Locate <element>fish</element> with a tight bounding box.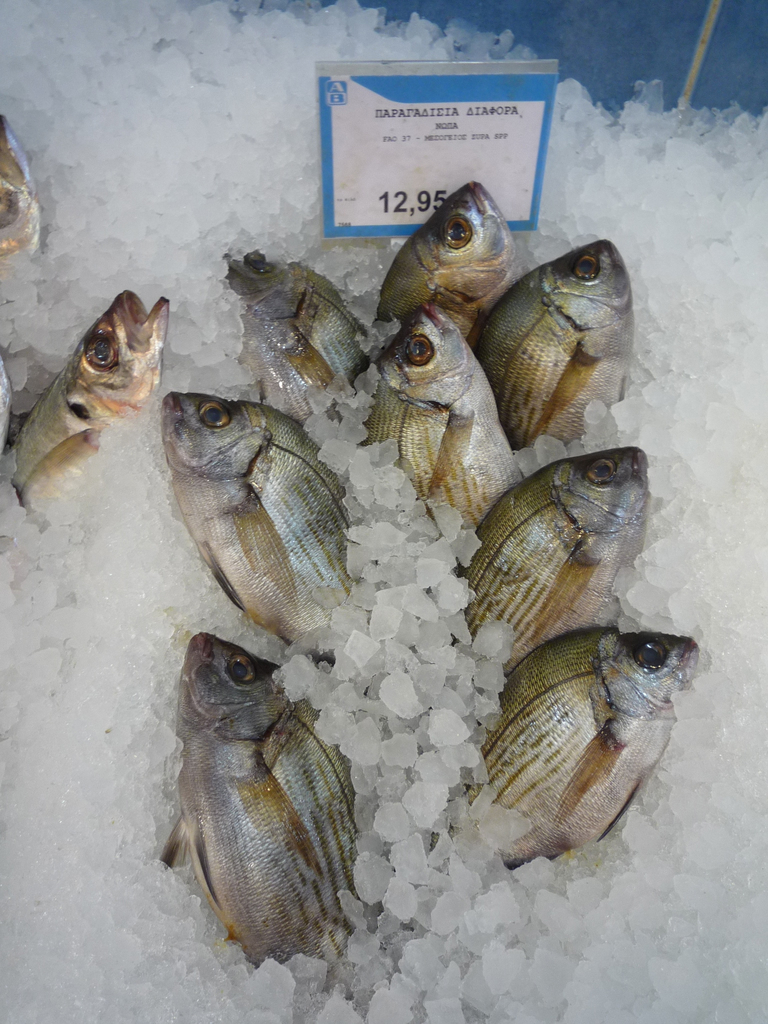
(x1=156, y1=390, x2=347, y2=674).
